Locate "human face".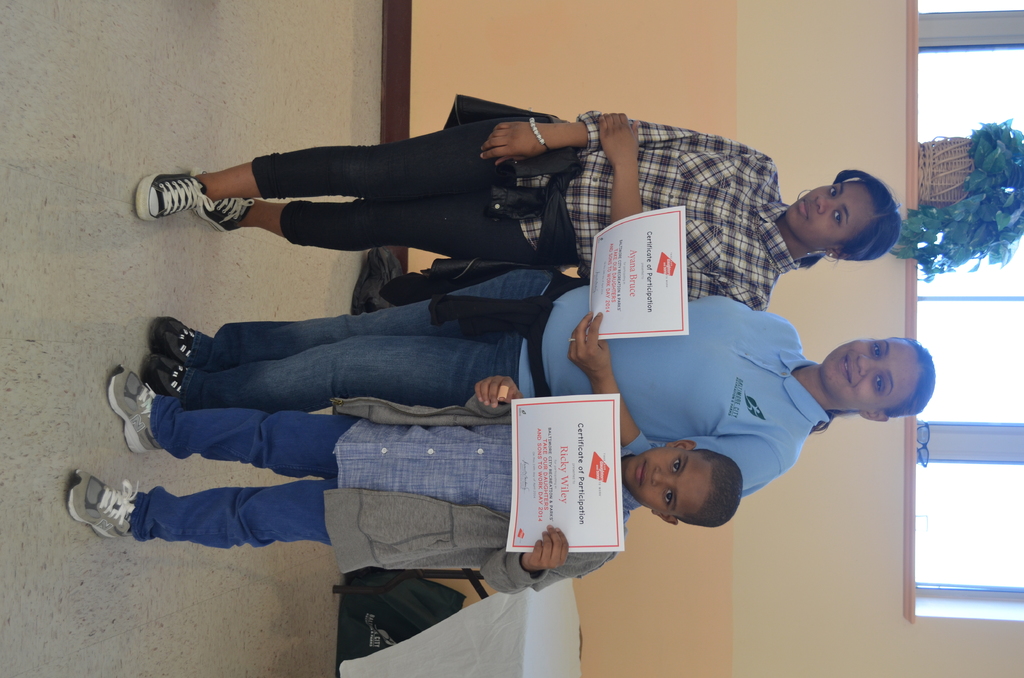
Bounding box: {"x1": 817, "y1": 339, "x2": 917, "y2": 407}.
